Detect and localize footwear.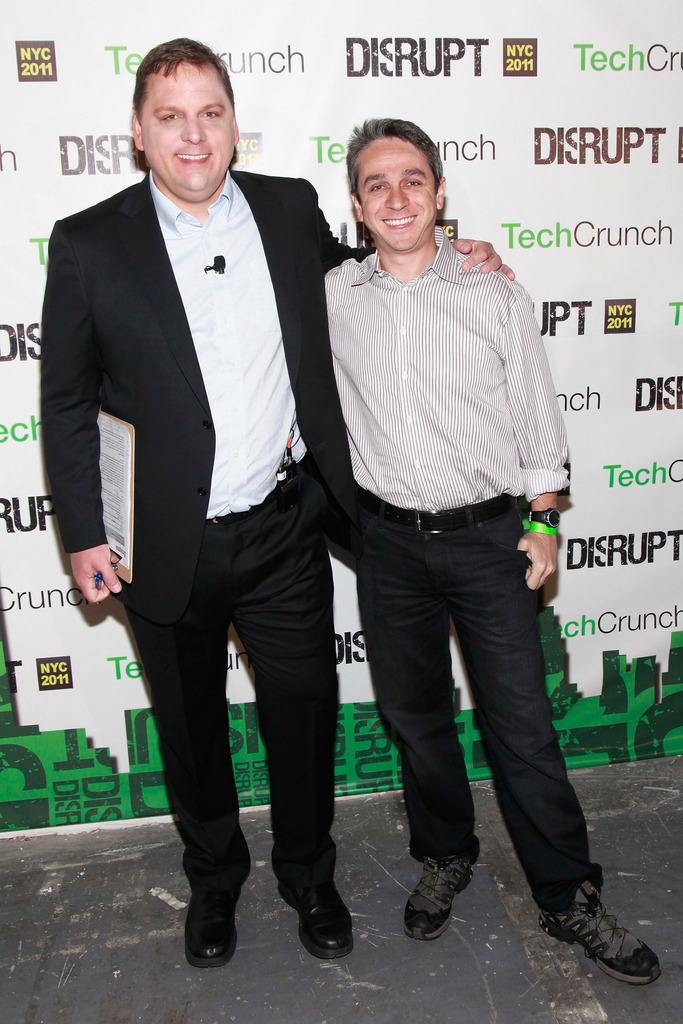
Localized at BBox(535, 882, 663, 984).
